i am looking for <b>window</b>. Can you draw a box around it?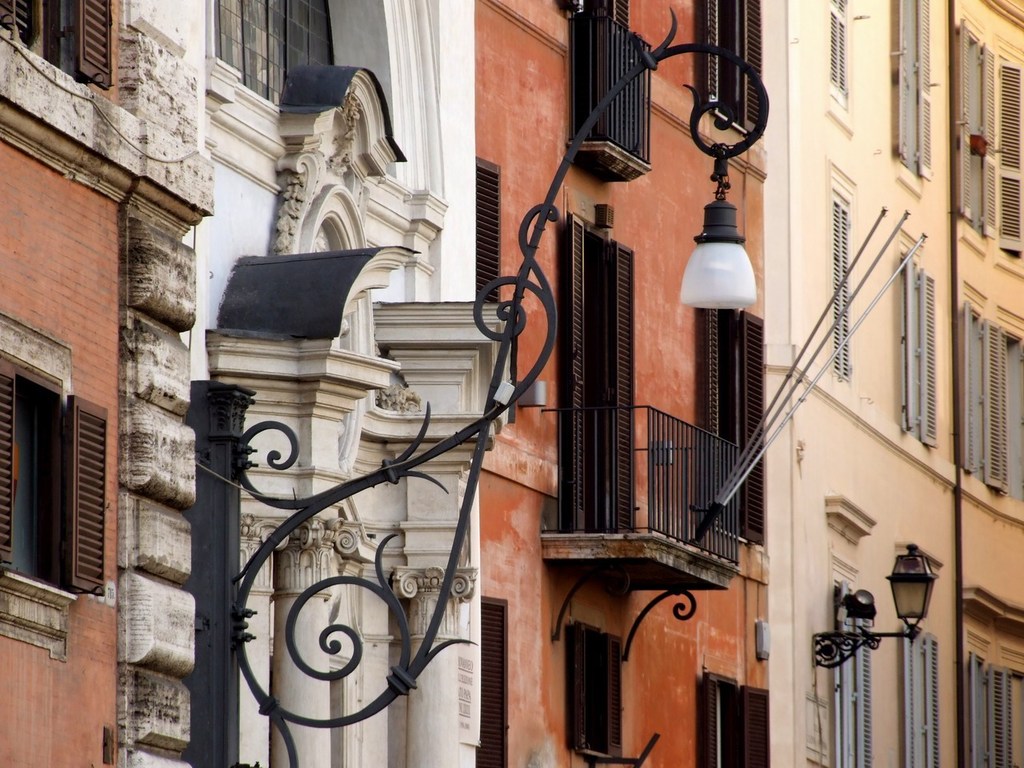
Sure, the bounding box is [210,0,332,112].
